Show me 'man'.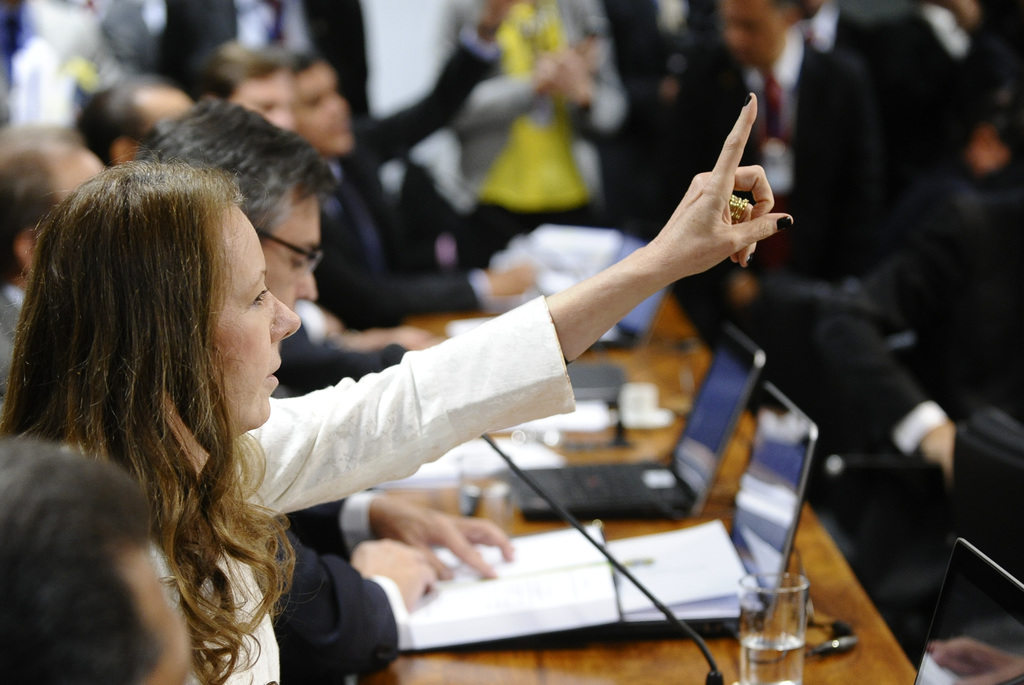
'man' is here: <region>676, 0, 889, 282</region>.
